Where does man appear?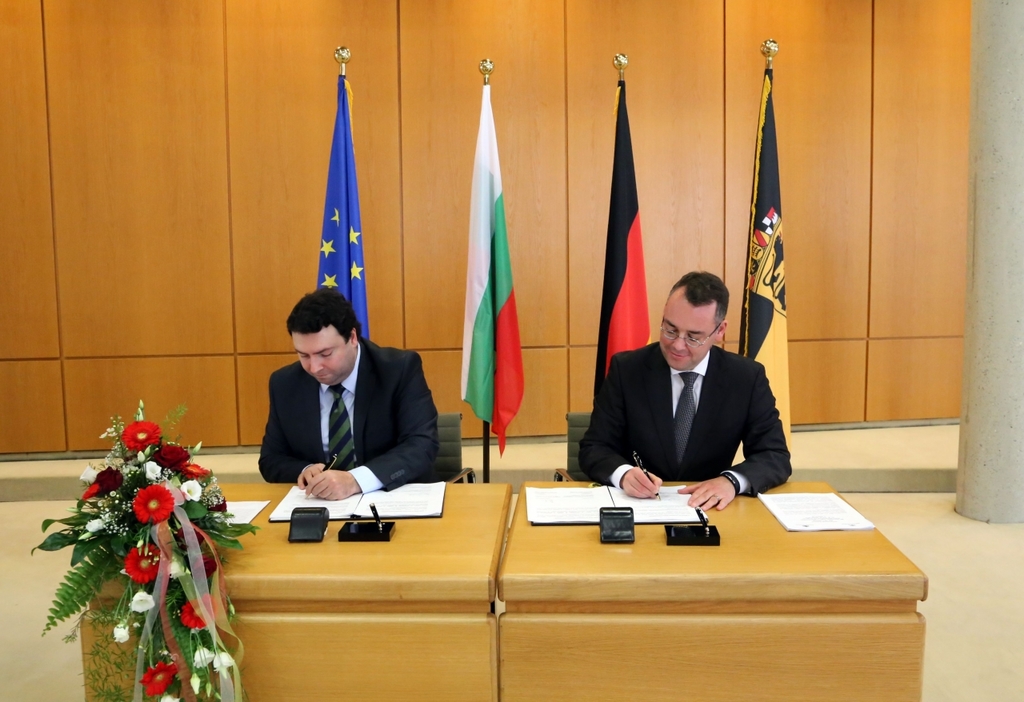
Appears at left=567, top=277, right=808, bottom=522.
